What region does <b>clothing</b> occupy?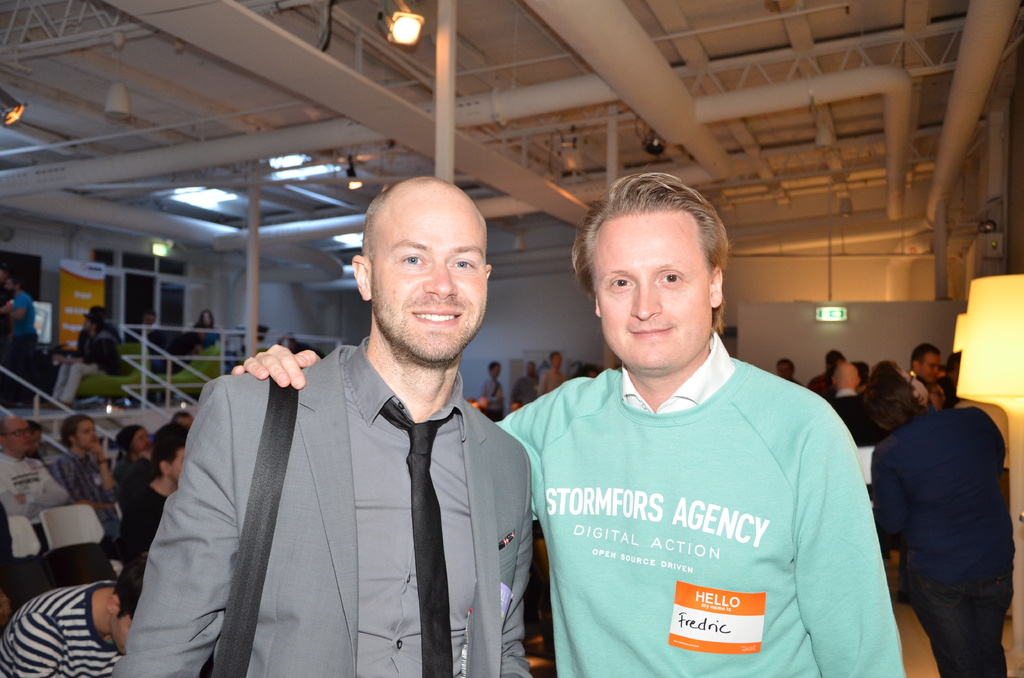
detection(0, 574, 126, 677).
